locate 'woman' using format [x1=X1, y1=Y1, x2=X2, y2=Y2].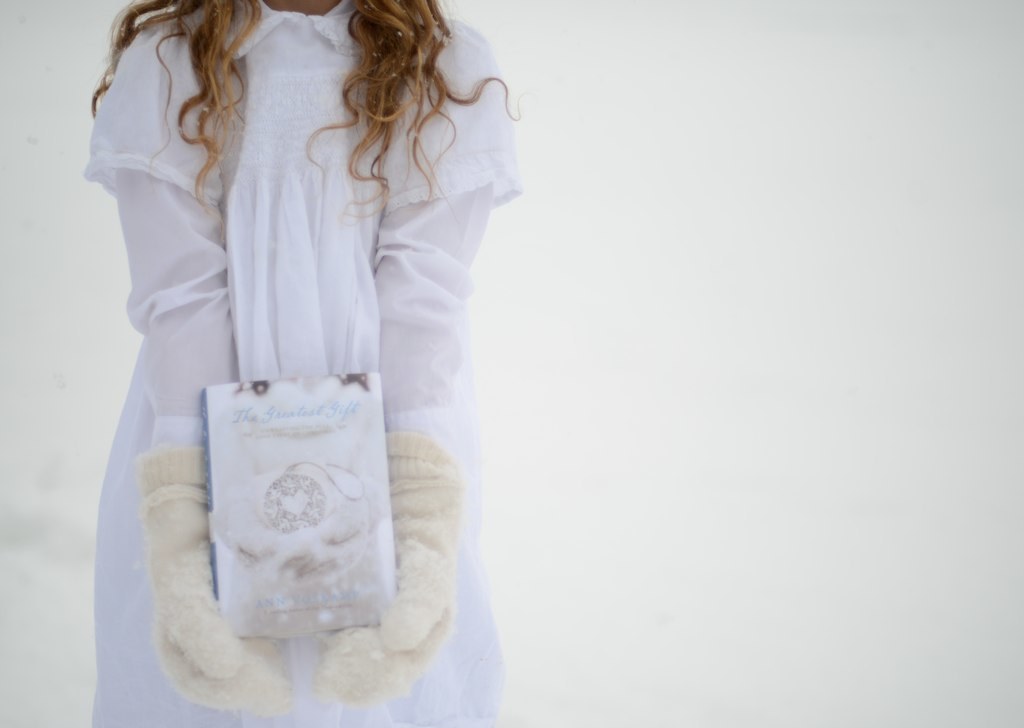
[x1=81, y1=0, x2=525, y2=727].
